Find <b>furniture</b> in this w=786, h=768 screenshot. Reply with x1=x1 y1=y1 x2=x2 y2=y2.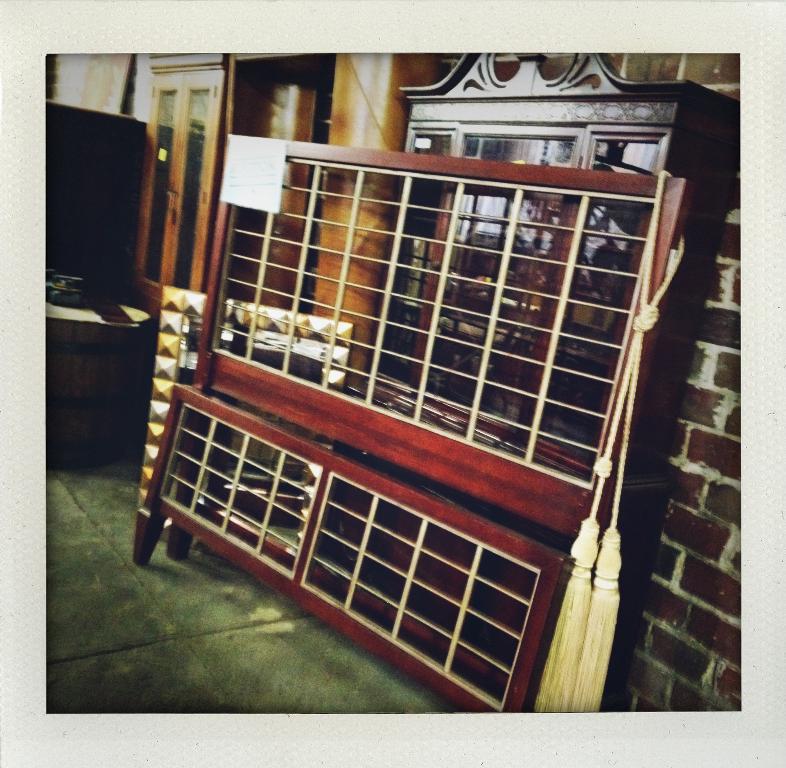
x1=125 y1=51 x2=224 y2=347.
